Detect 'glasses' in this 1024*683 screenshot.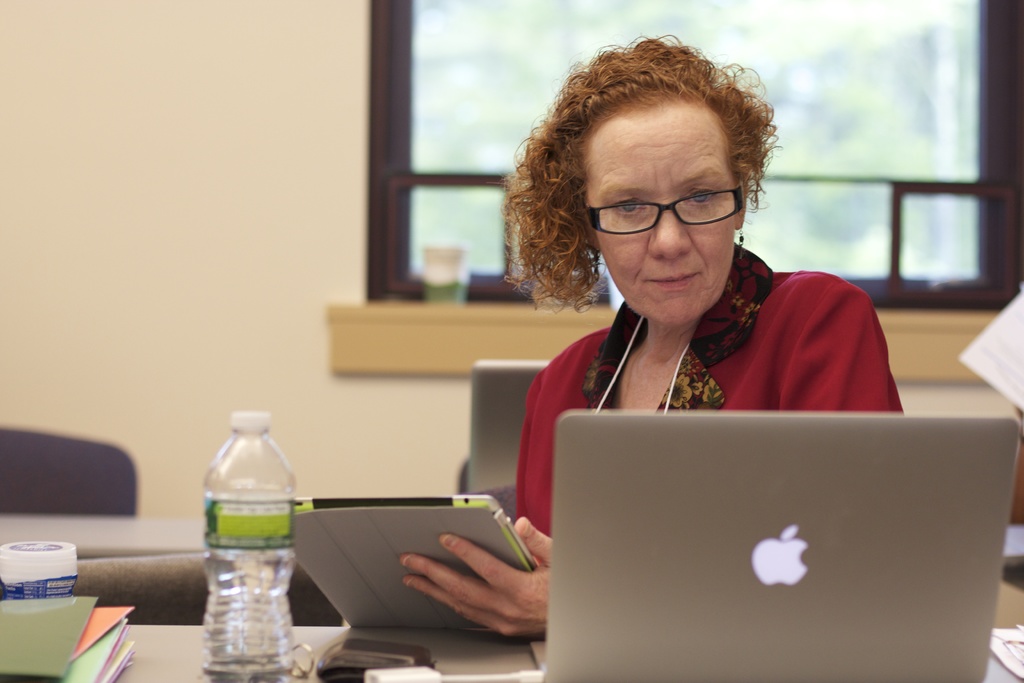
Detection: pyautogui.locateOnScreen(582, 176, 751, 242).
